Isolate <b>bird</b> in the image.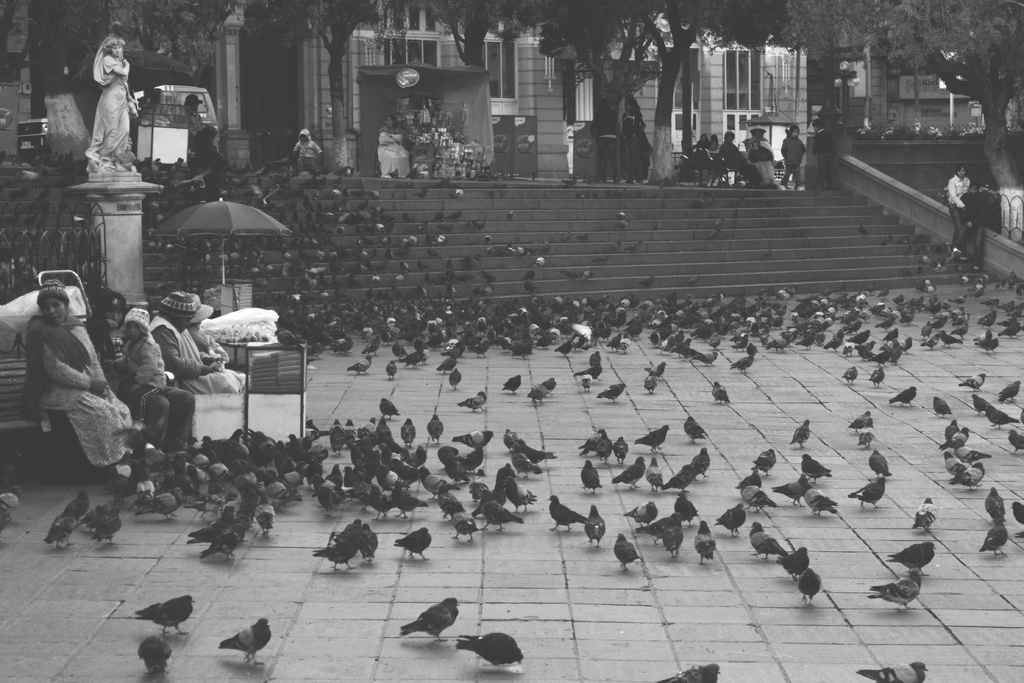
Isolated region: BBox(950, 462, 986, 486).
